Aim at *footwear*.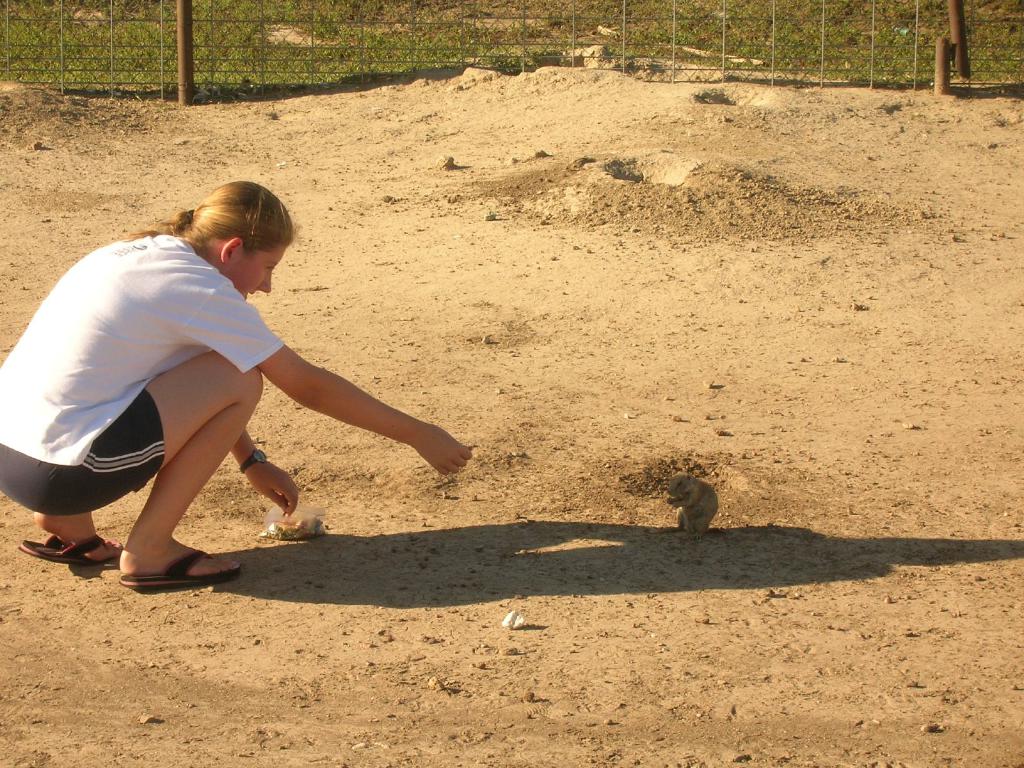
Aimed at x1=17, y1=529, x2=108, y2=564.
